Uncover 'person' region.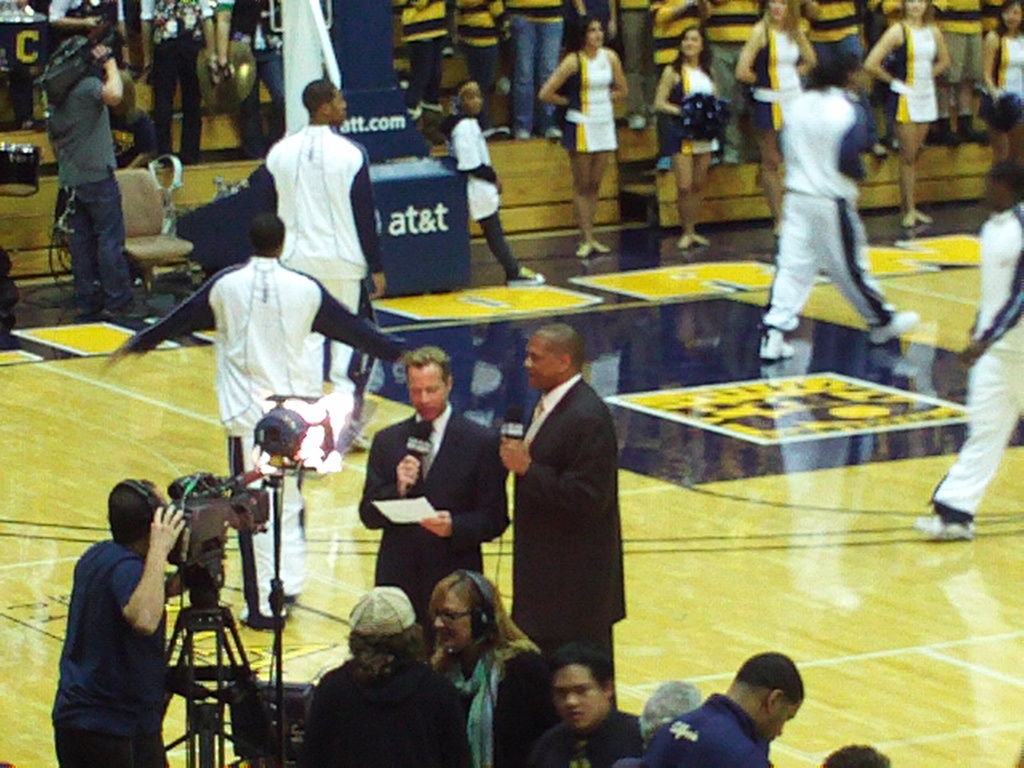
Uncovered: [644, 643, 807, 767].
